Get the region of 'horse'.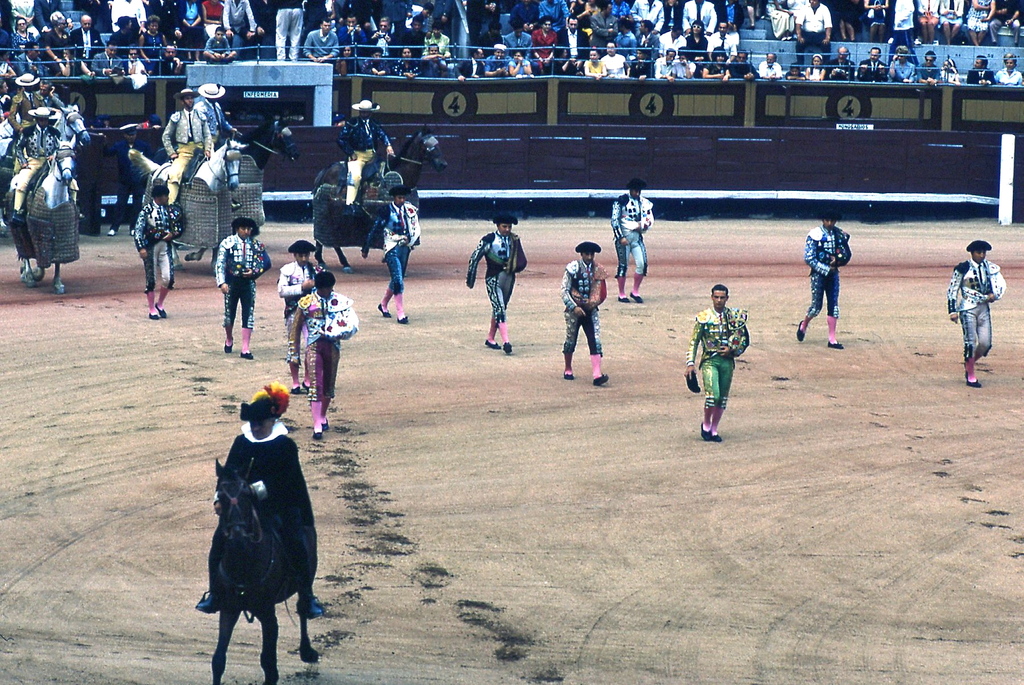
{"left": 127, "top": 138, "right": 246, "bottom": 291}.
